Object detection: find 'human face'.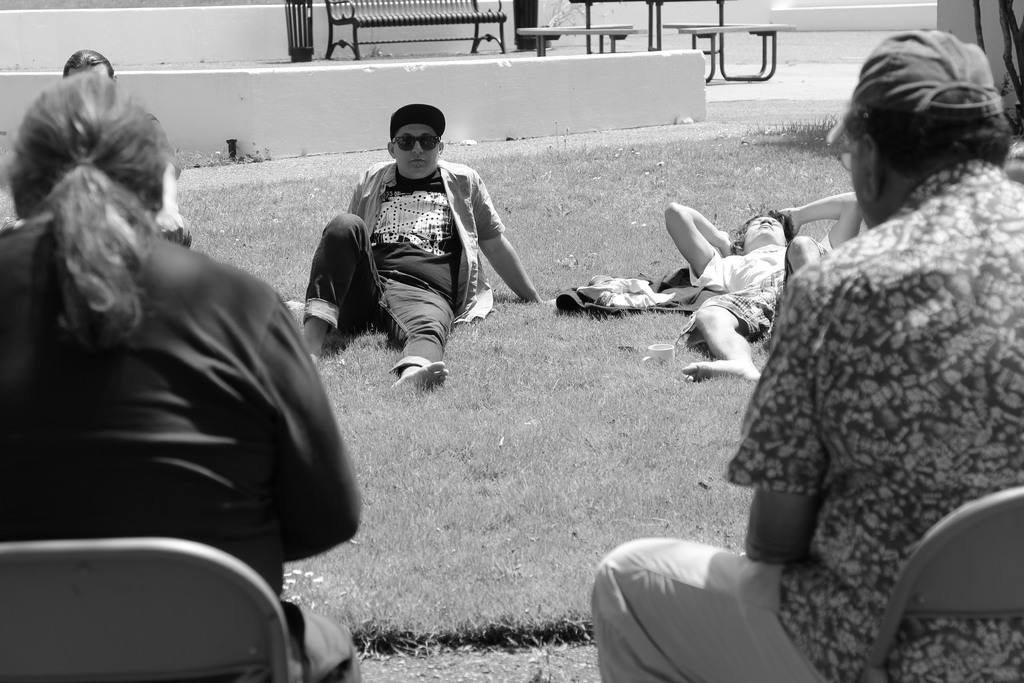
(left=740, top=216, right=785, bottom=247).
